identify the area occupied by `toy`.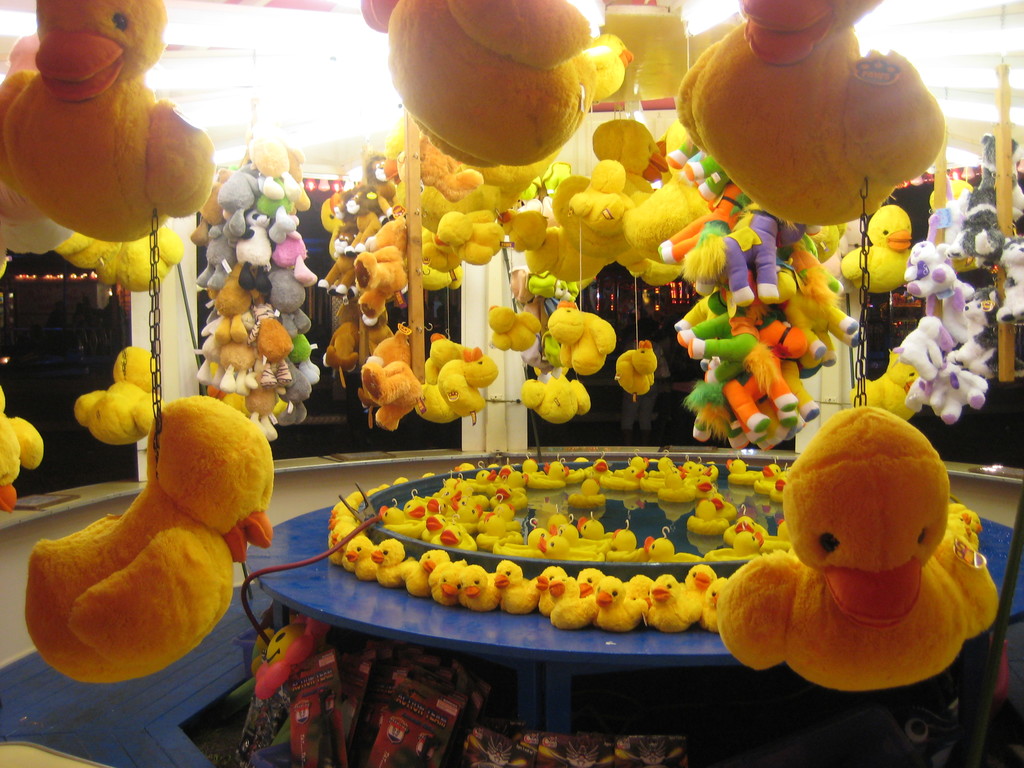
Area: {"left": 568, "top": 472, "right": 607, "bottom": 508}.
